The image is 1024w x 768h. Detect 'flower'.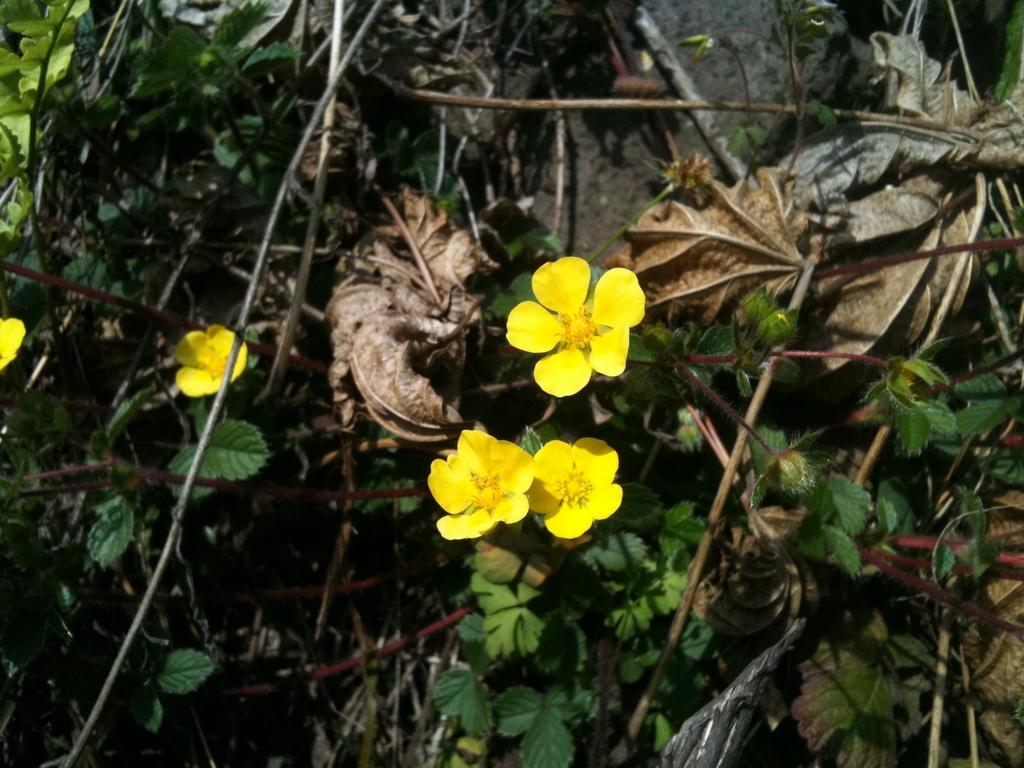
Detection: l=0, t=315, r=25, b=372.
